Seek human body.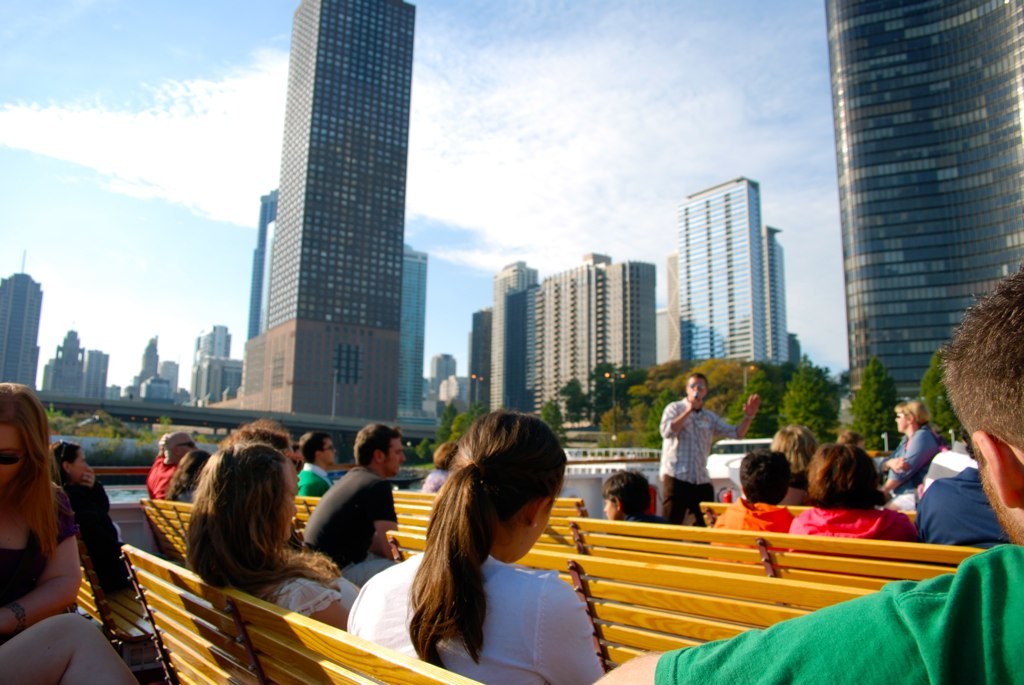
l=603, t=463, r=674, b=522.
